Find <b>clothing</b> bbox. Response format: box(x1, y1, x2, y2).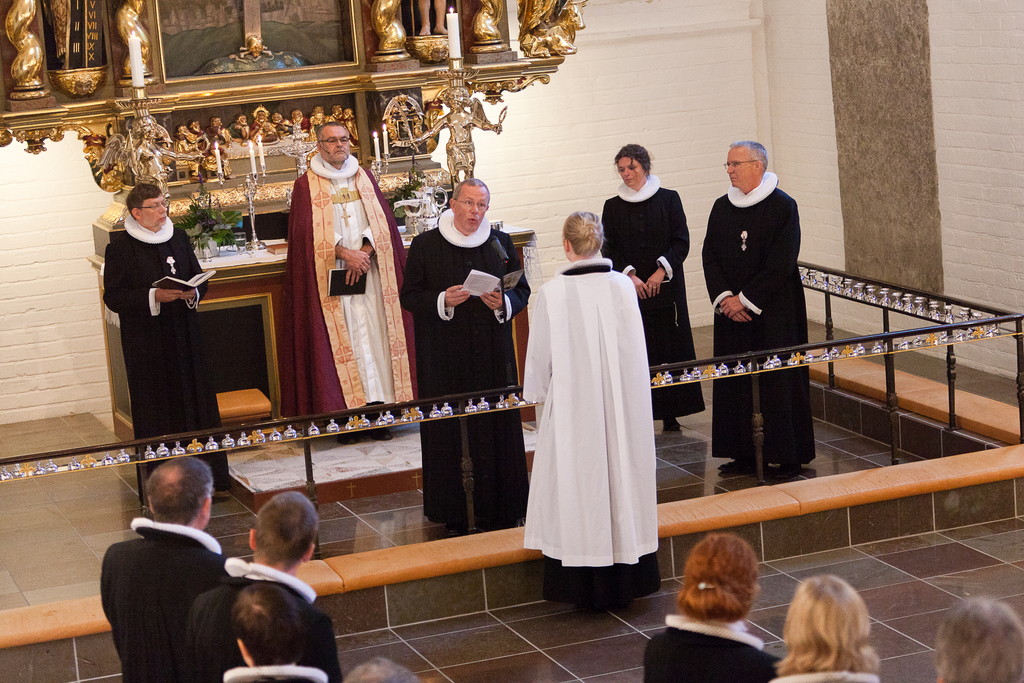
box(781, 668, 881, 682).
